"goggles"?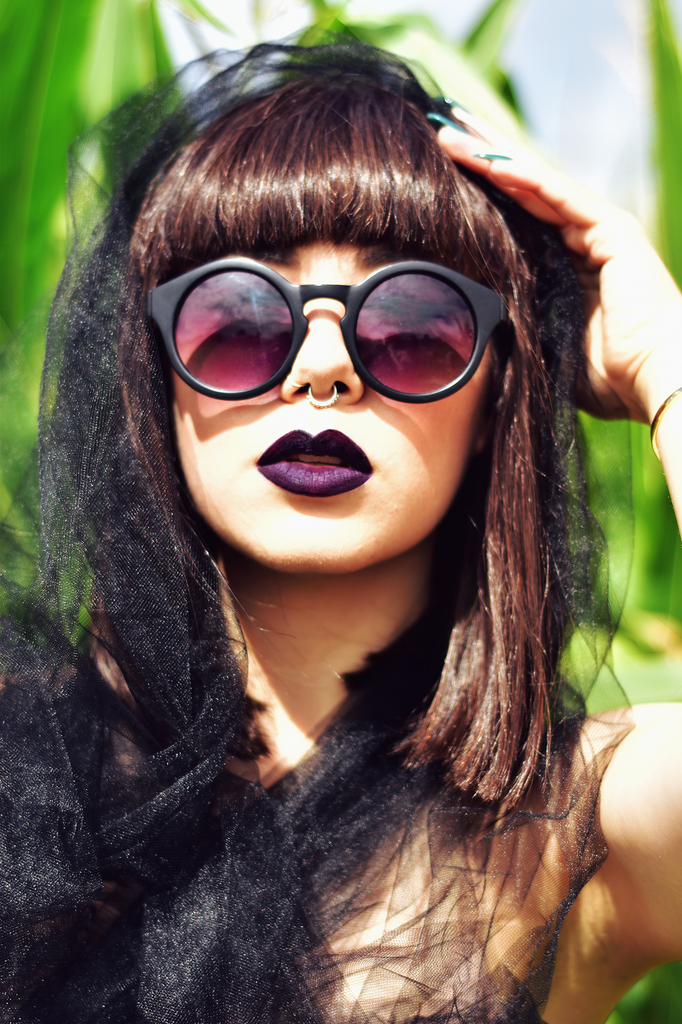
<box>155,247,523,401</box>
